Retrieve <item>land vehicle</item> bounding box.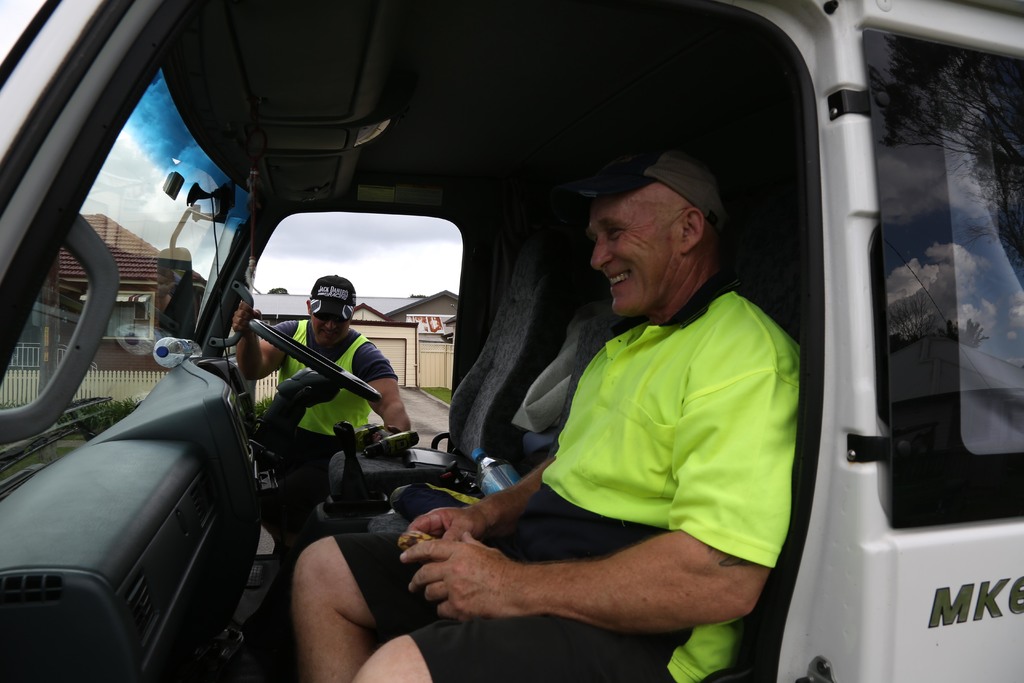
Bounding box: (32, 31, 992, 664).
